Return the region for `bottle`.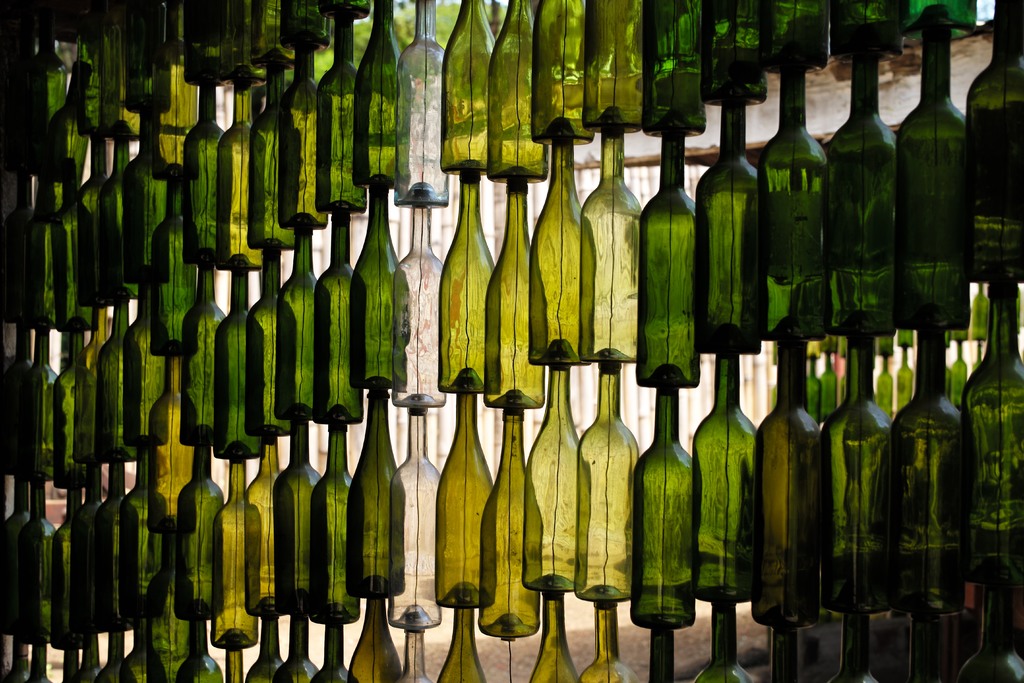
{"x1": 276, "y1": 614, "x2": 318, "y2": 682}.
